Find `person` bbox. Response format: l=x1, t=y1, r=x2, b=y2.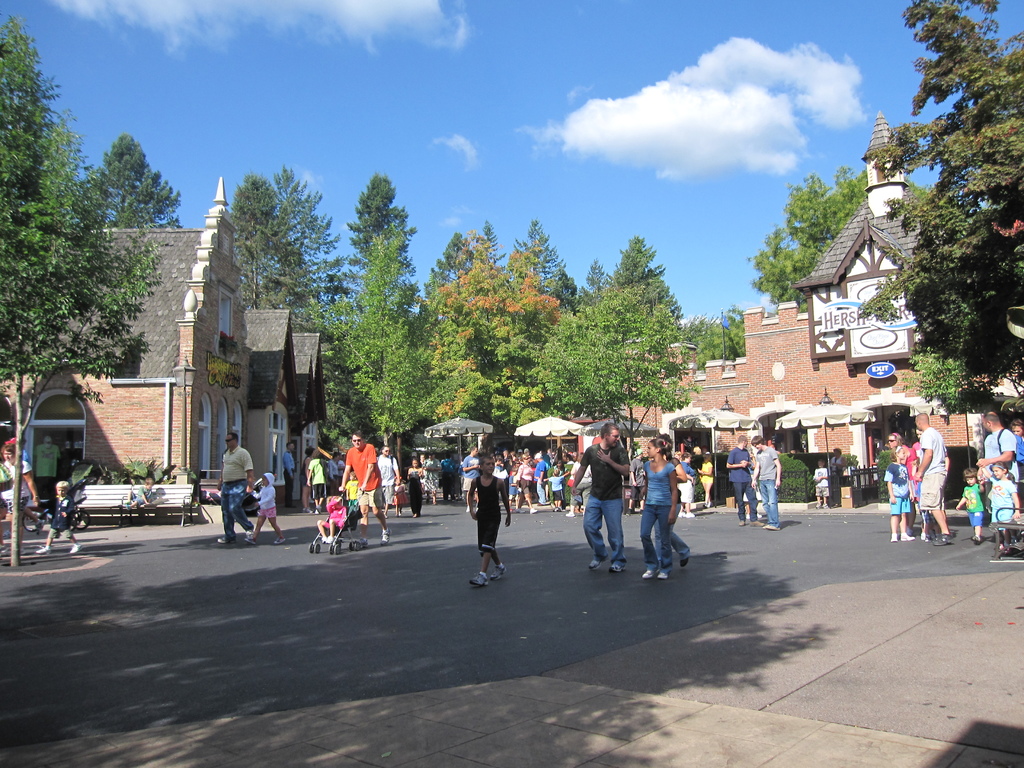
l=243, t=471, r=290, b=545.
